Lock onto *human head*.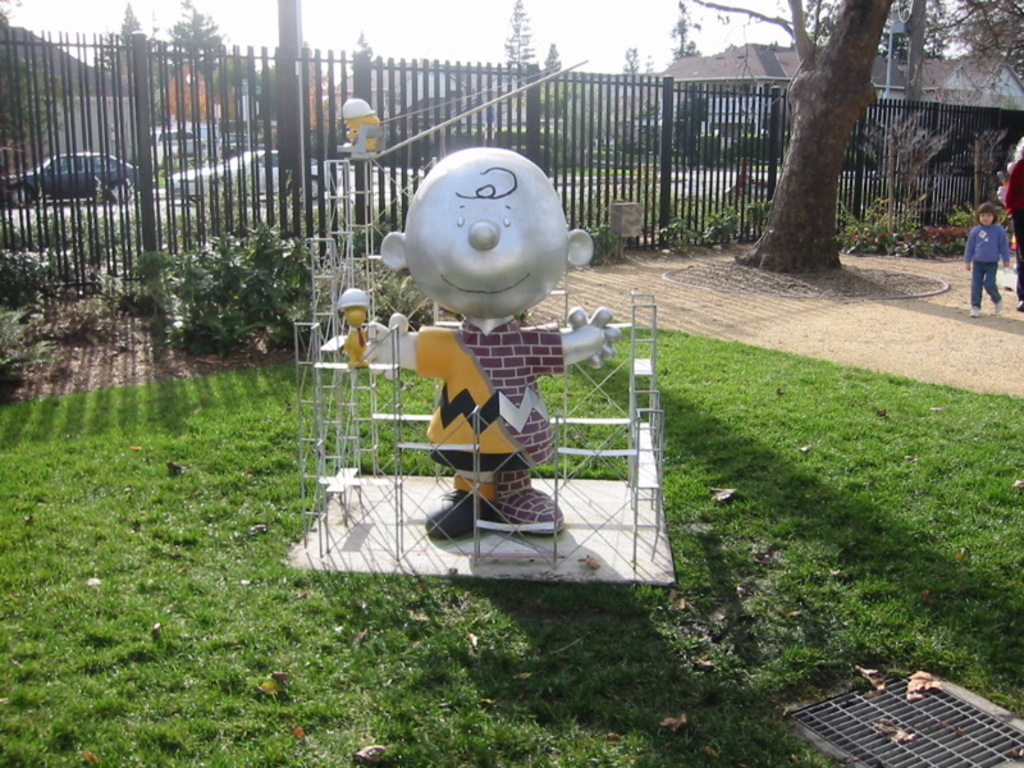
Locked: <region>337, 97, 385, 148</region>.
